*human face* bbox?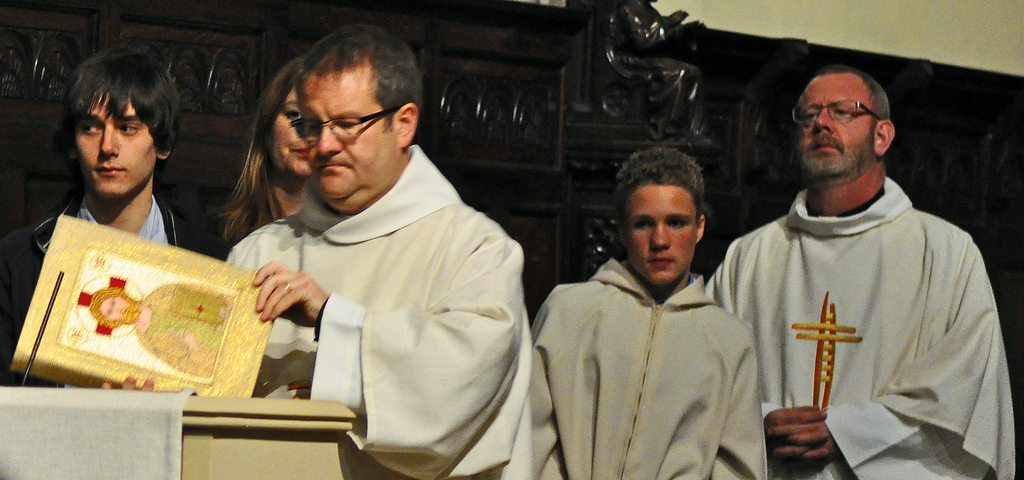
(x1=72, y1=95, x2=163, y2=206)
